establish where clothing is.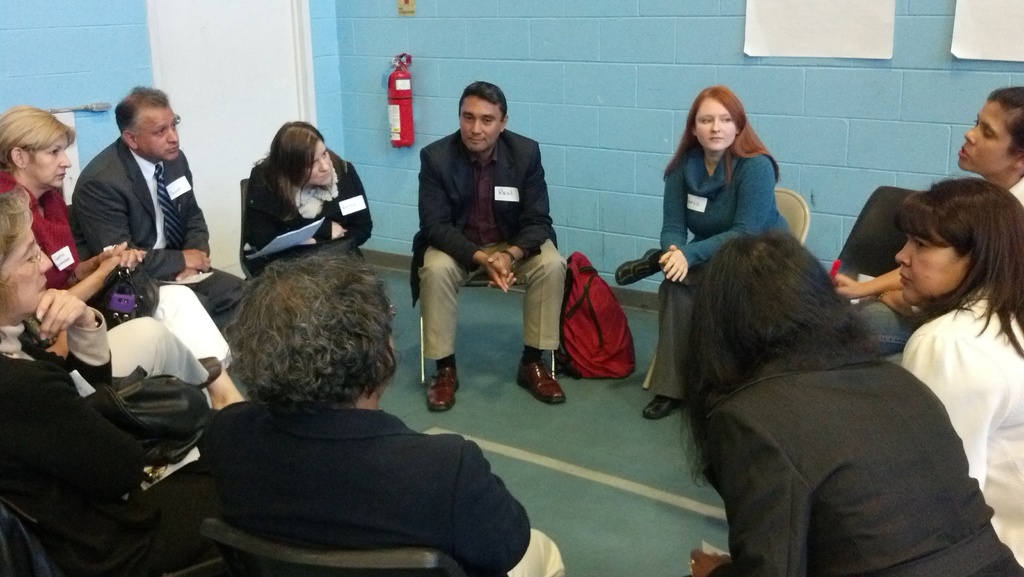
Established at x1=902, y1=284, x2=1023, y2=573.
